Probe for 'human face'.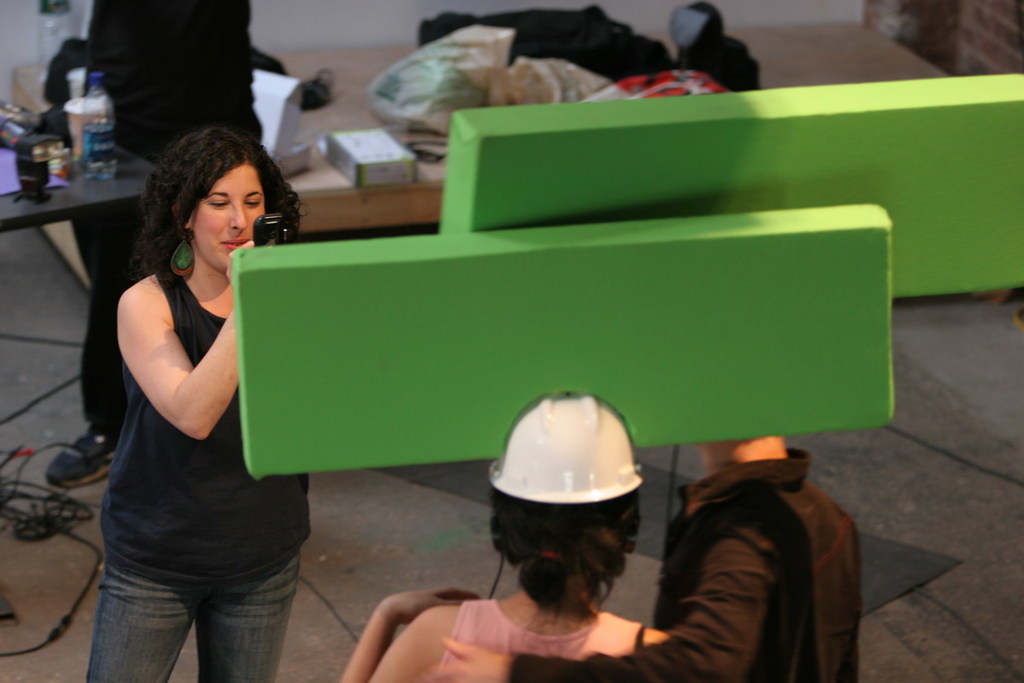
Probe result: (189,165,265,271).
